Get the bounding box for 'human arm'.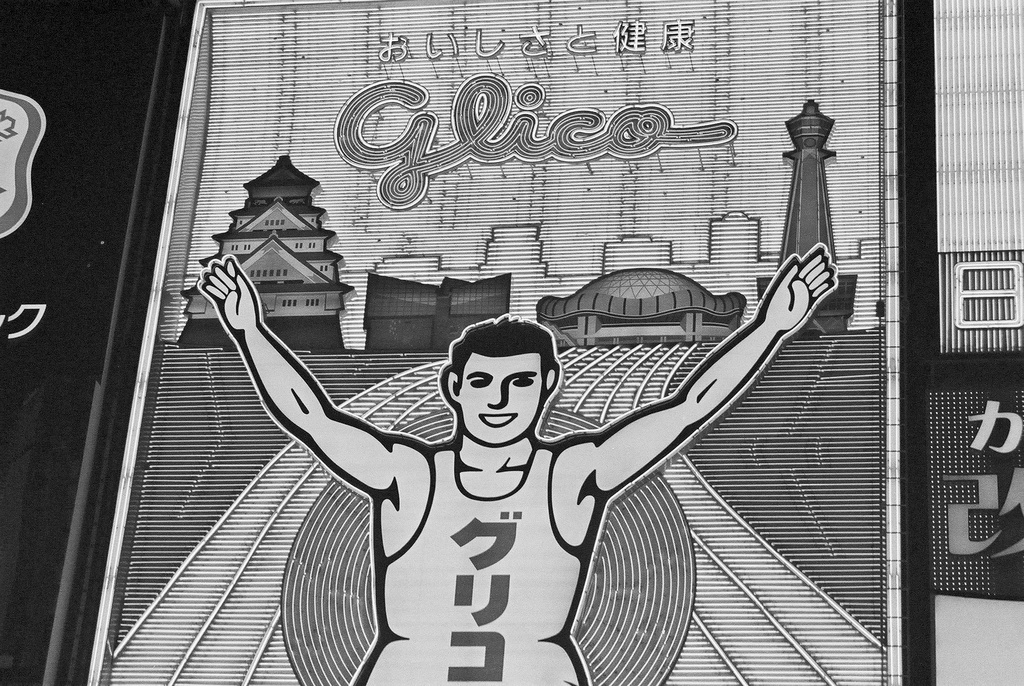
box(548, 244, 849, 546).
